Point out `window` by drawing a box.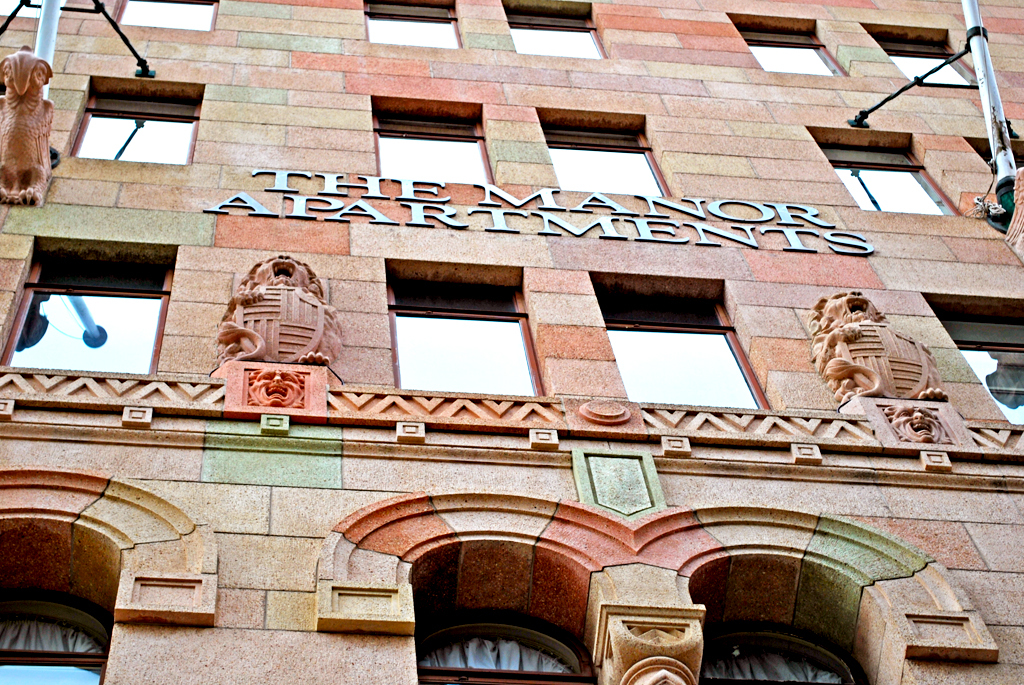
x1=64, y1=75, x2=209, y2=164.
